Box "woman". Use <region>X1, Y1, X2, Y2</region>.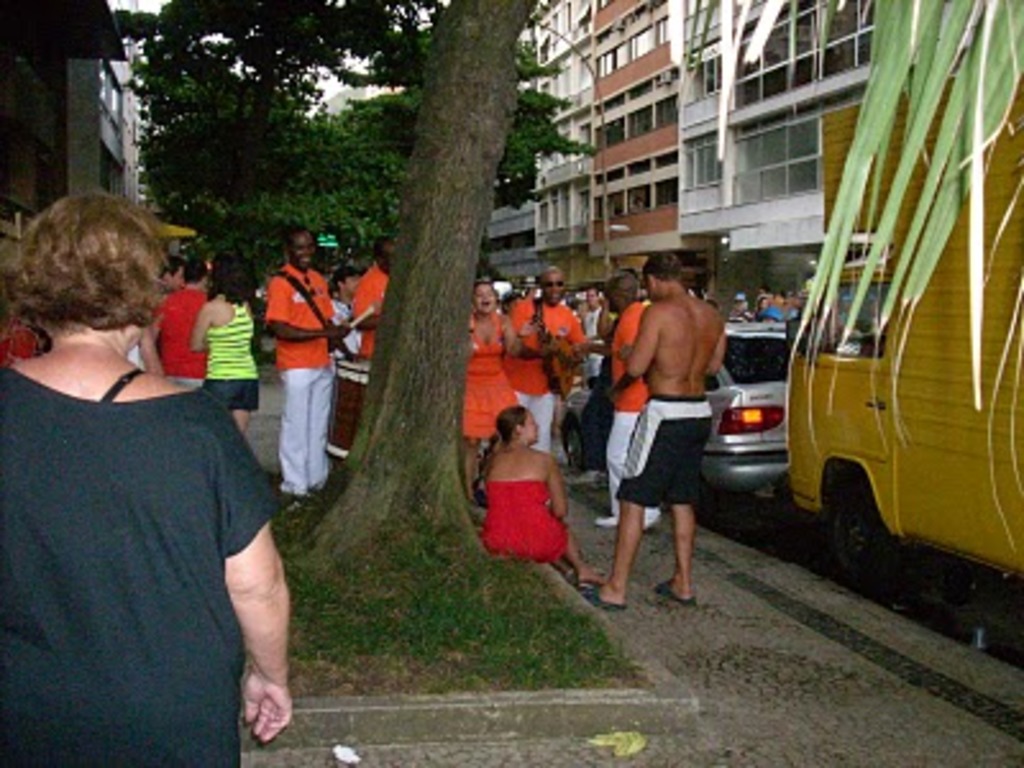
<region>481, 407, 609, 599</region>.
